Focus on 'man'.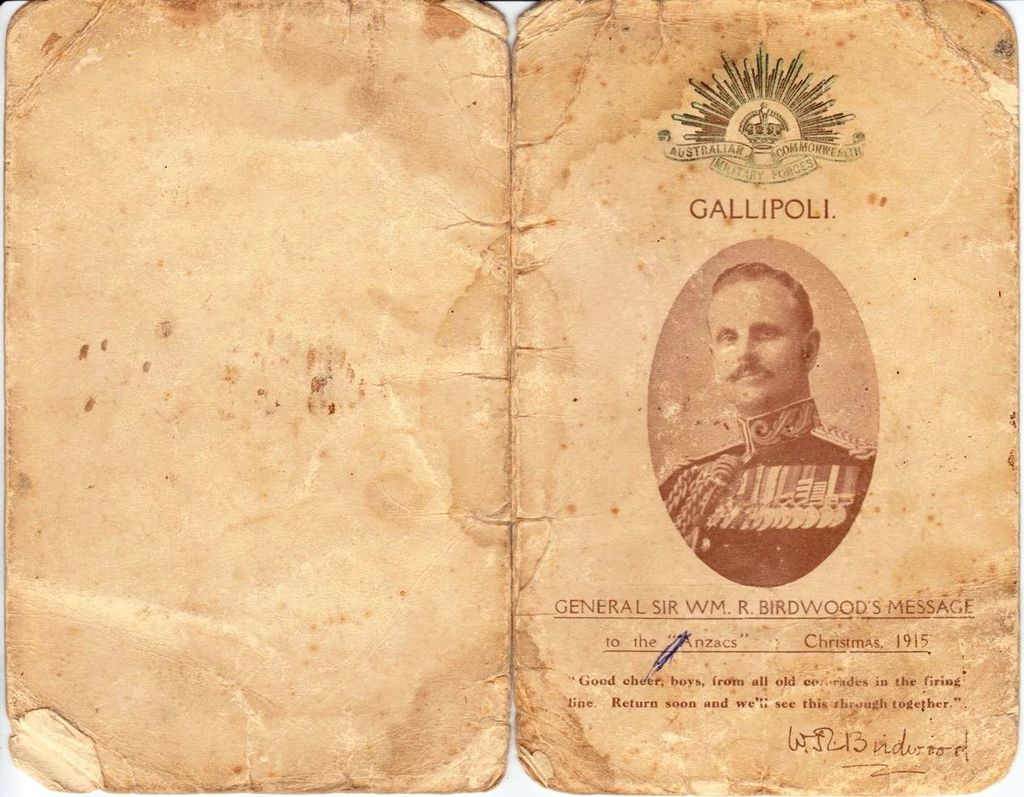
Focused at (x1=662, y1=275, x2=884, y2=600).
